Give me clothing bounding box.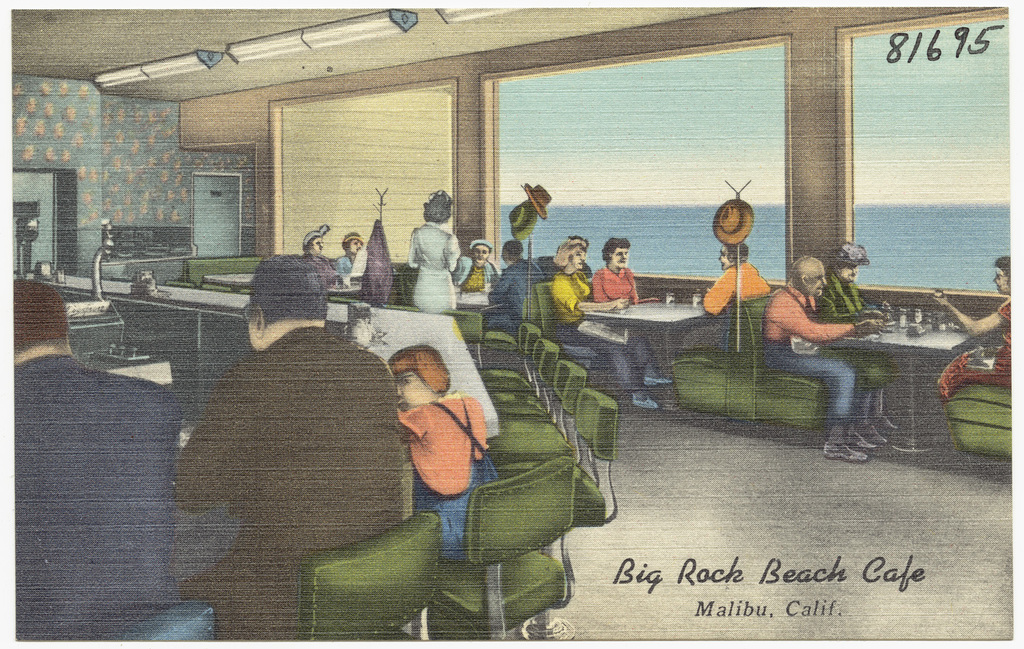
<region>304, 256, 345, 287</region>.
